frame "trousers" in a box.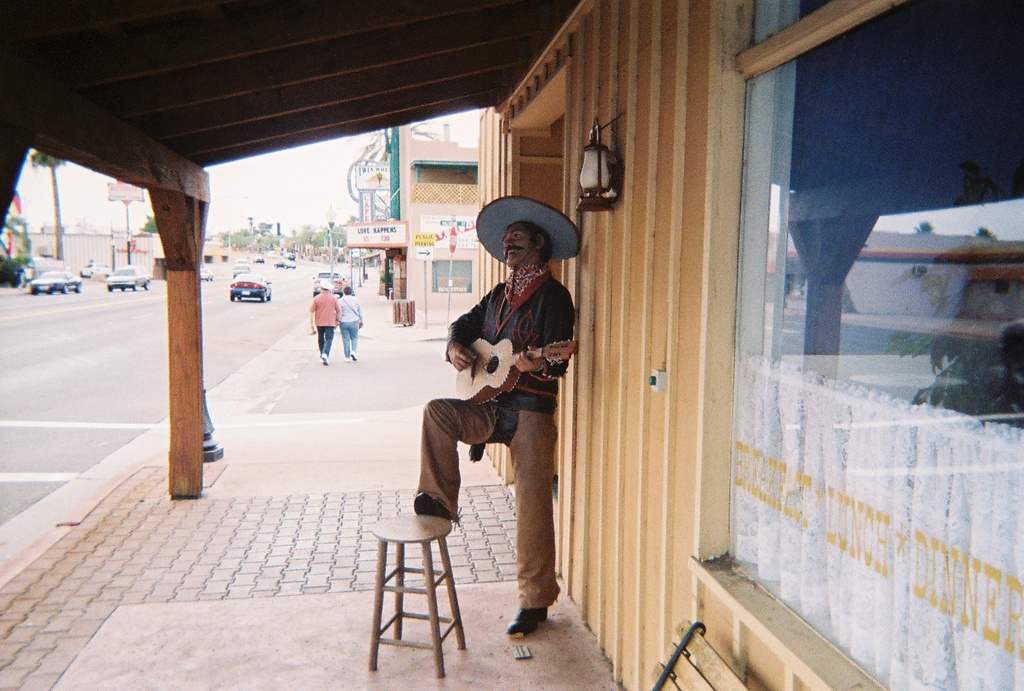
region(423, 412, 562, 610).
